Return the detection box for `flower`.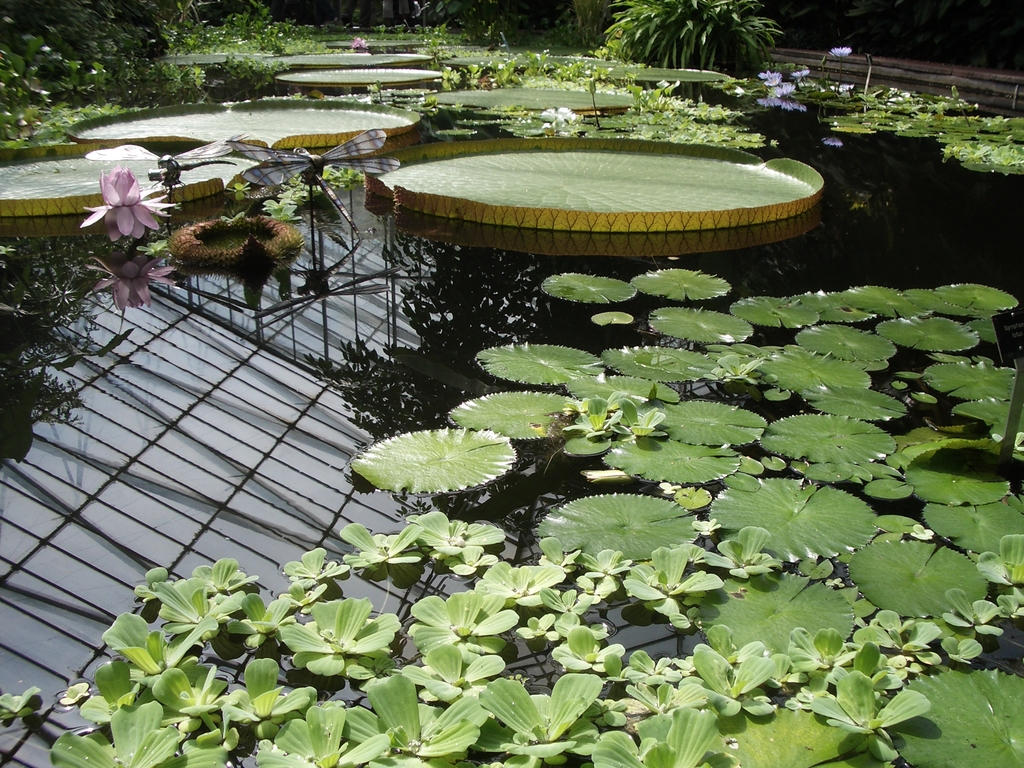
[x1=829, y1=44, x2=851, y2=58].
